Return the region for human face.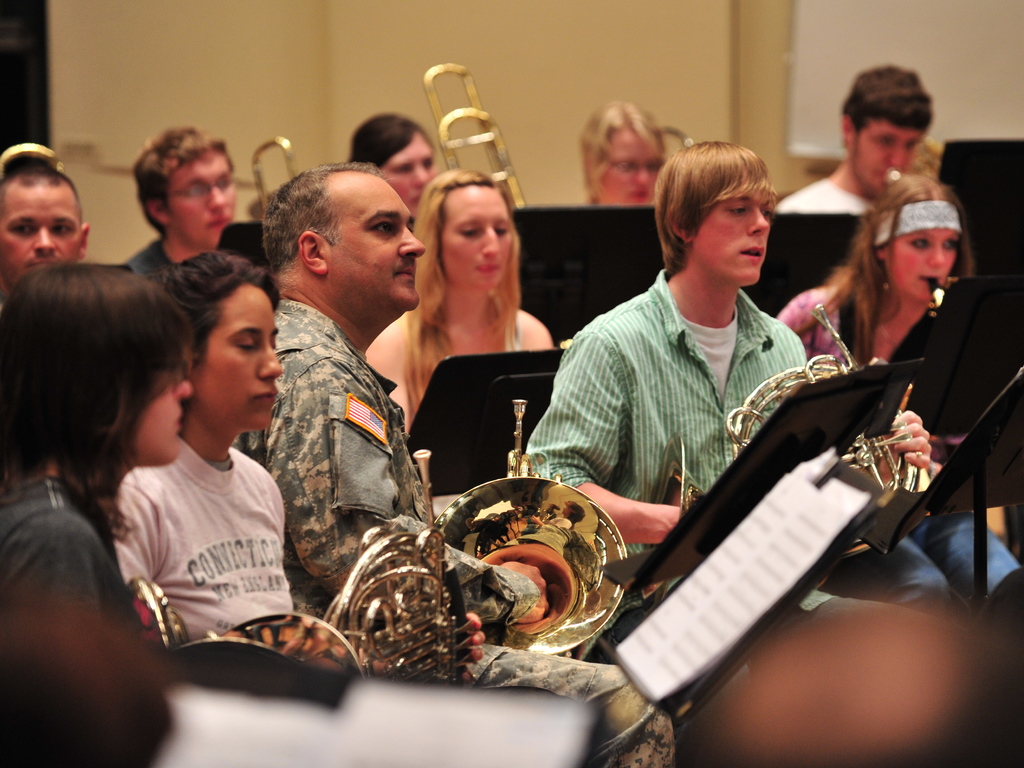
[694,184,771,281].
